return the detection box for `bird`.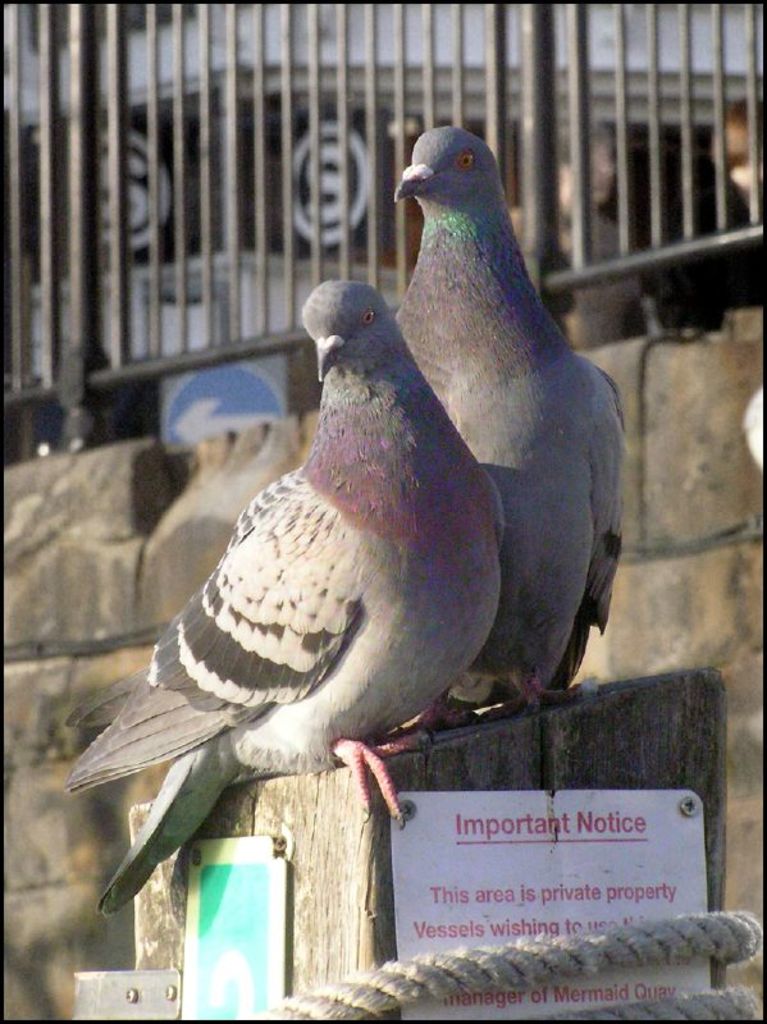
region(76, 261, 506, 904).
